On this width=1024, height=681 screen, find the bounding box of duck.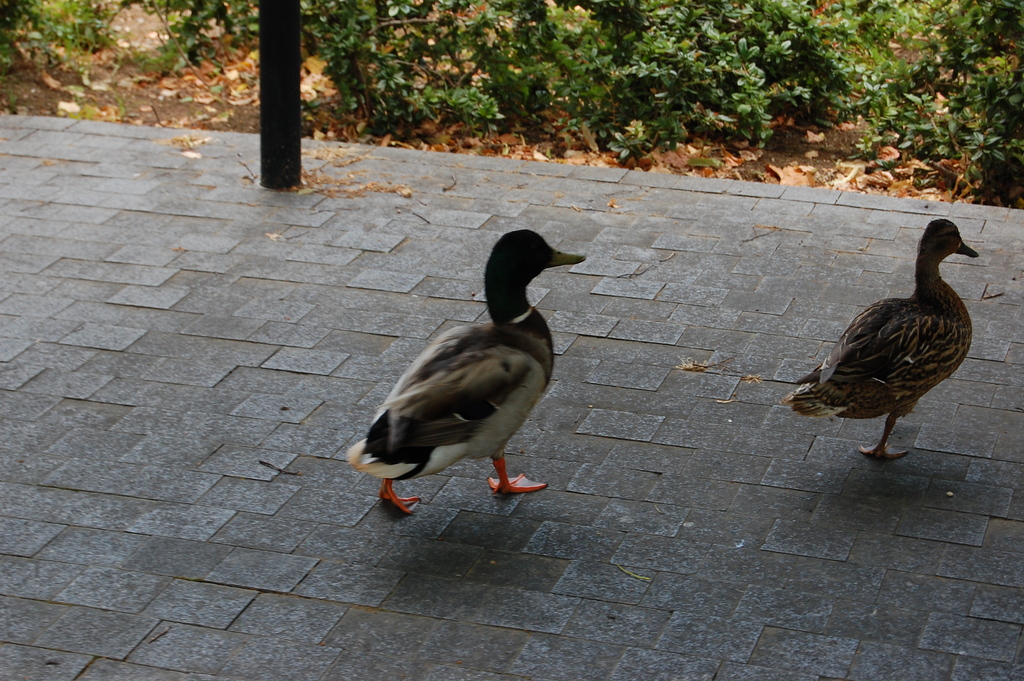
Bounding box: bbox=(786, 212, 978, 463).
